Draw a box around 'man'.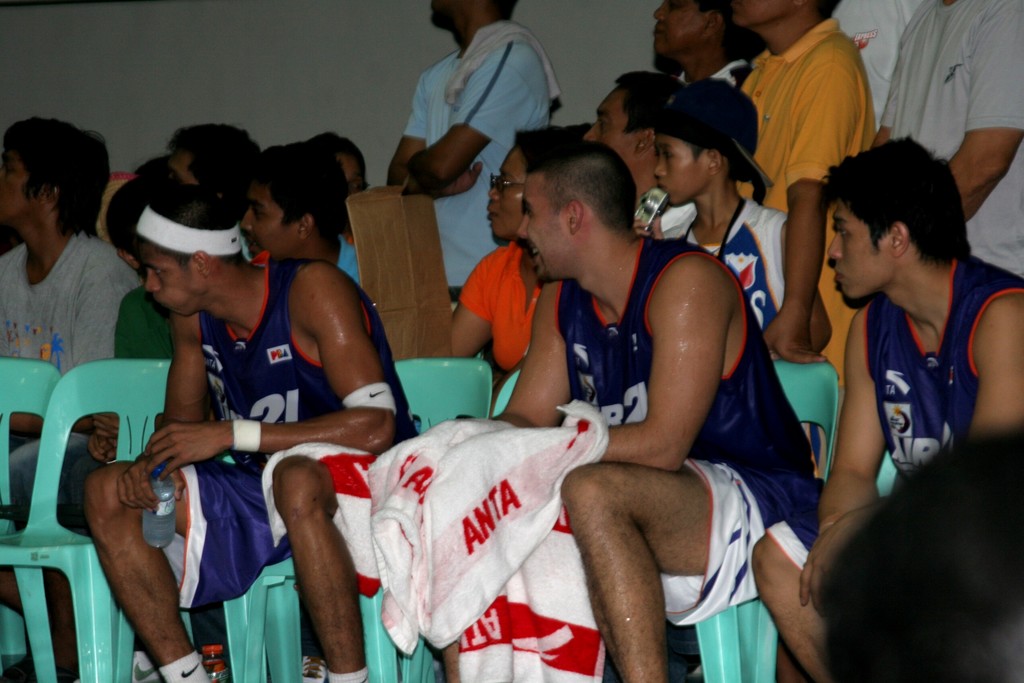
[x1=93, y1=156, x2=394, y2=679].
